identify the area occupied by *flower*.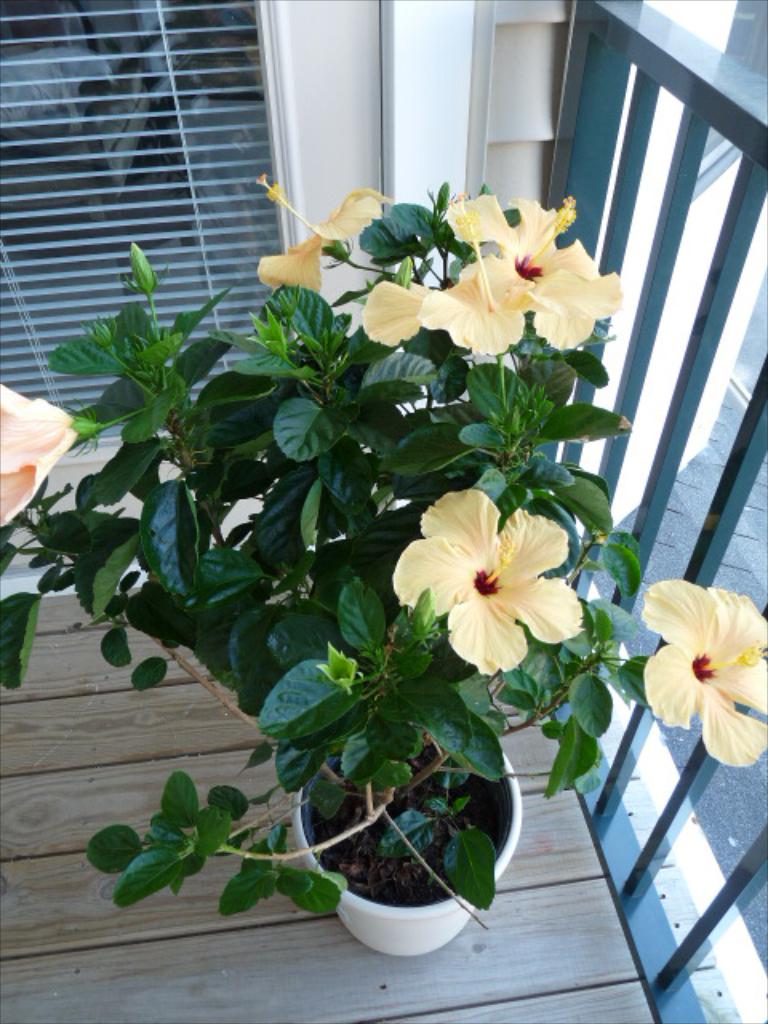
Area: BBox(0, 376, 82, 533).
